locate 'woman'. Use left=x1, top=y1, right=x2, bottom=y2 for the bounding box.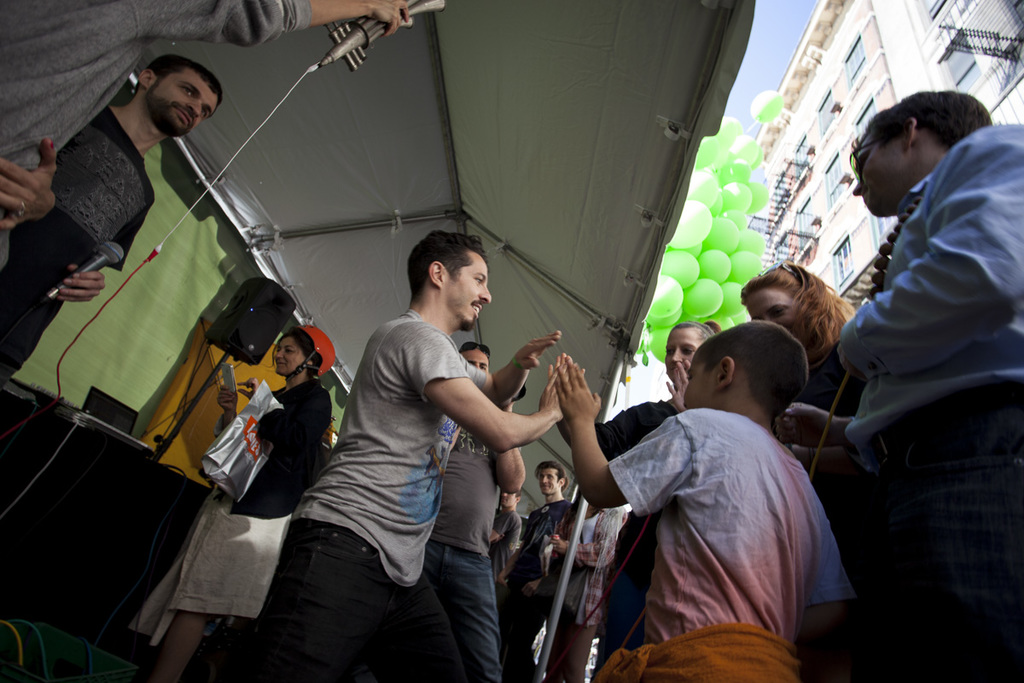
left=561, top=320, right=736, bottom=682.
